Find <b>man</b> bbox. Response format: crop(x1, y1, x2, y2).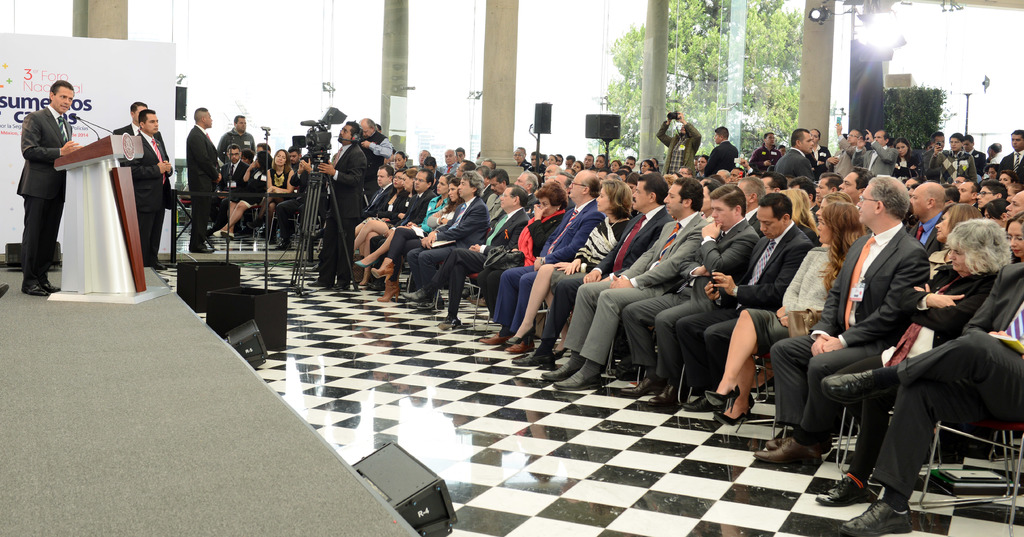
crop(219, 143, 248, 232).
